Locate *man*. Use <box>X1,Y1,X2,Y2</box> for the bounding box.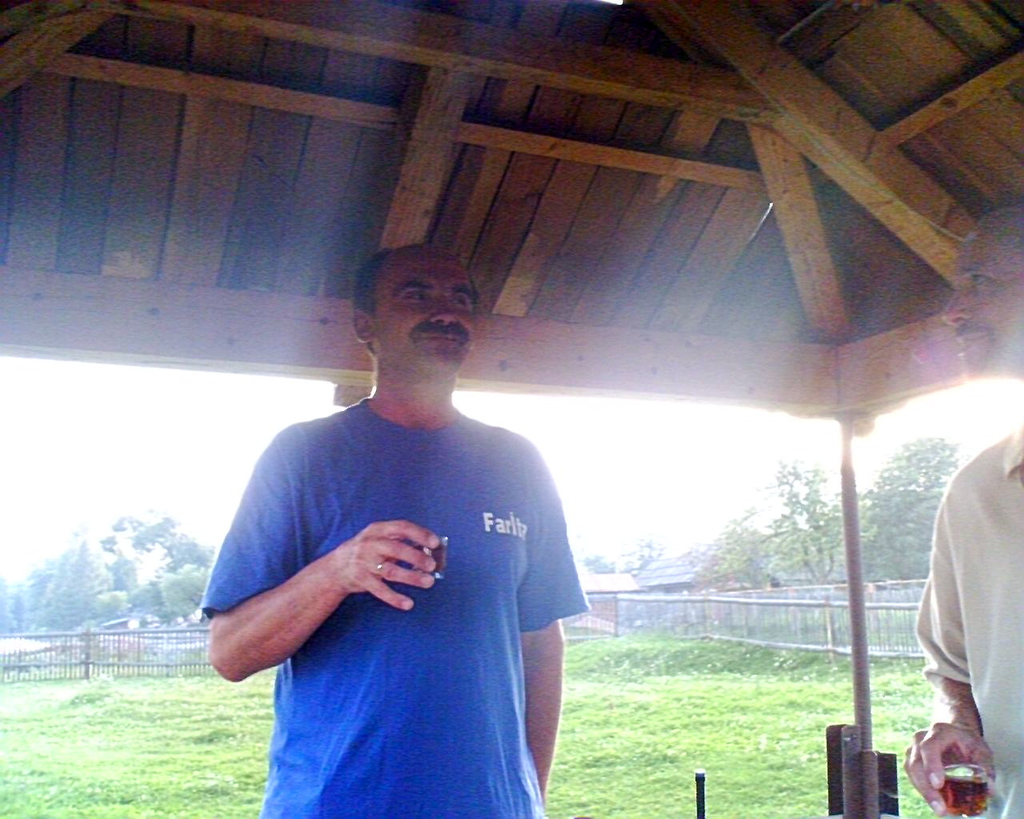
<box>197,239,595,818</box>.
